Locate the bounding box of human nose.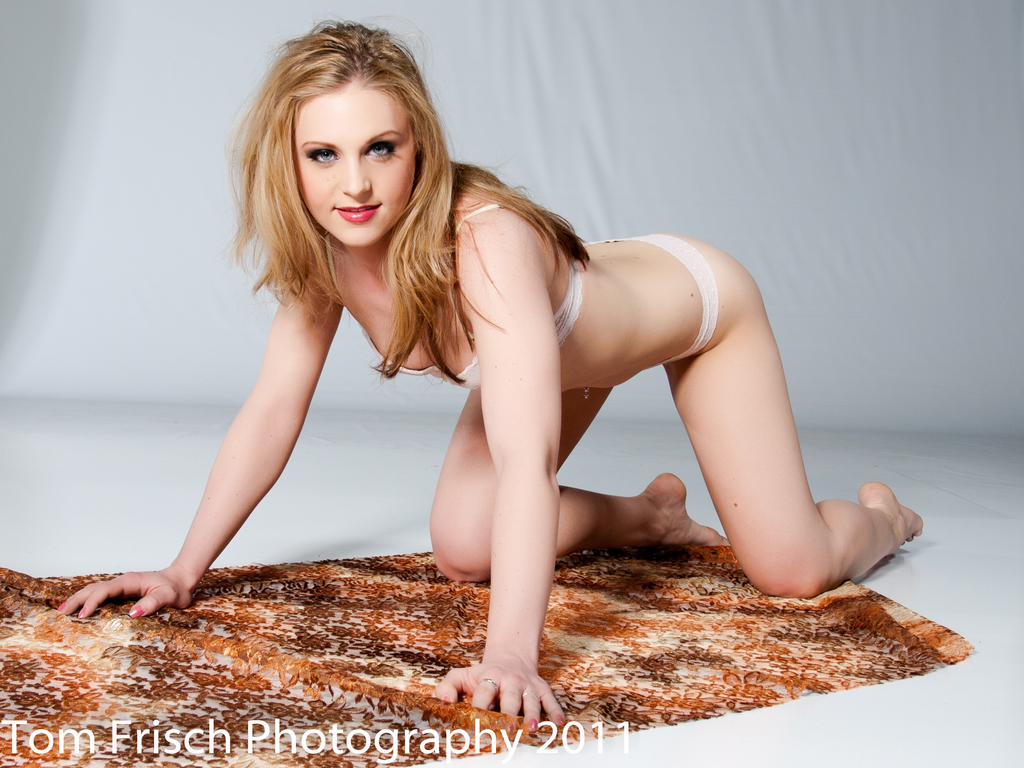
Bounding box: <box>339,163,372,196</box>.
